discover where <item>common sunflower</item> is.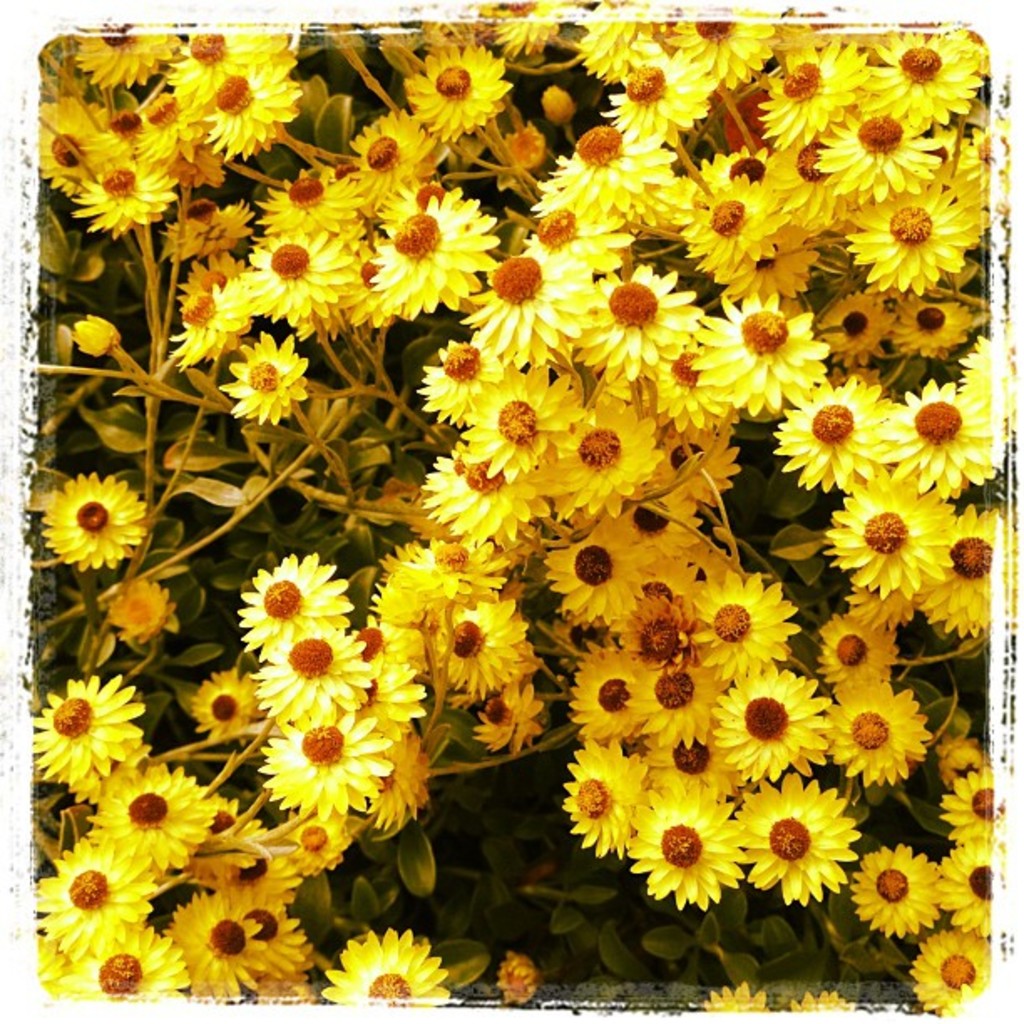
Discovered at pyautogui.locateOnScreen(664, 28, 975, 276).
